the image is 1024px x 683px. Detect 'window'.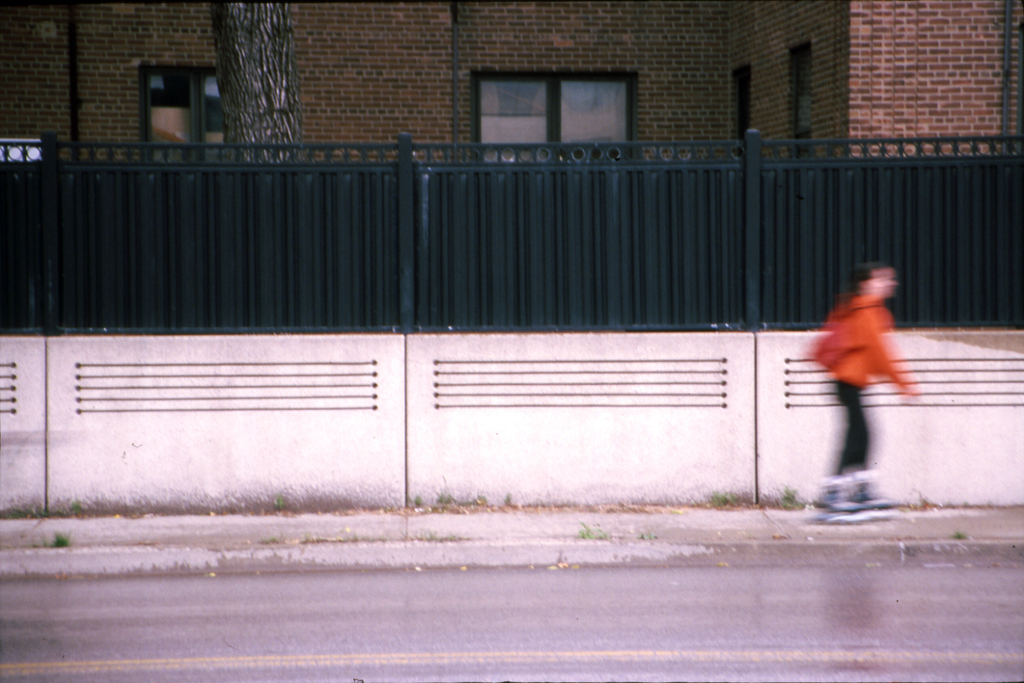
Detection: locate(131, 70, 218, 160).
